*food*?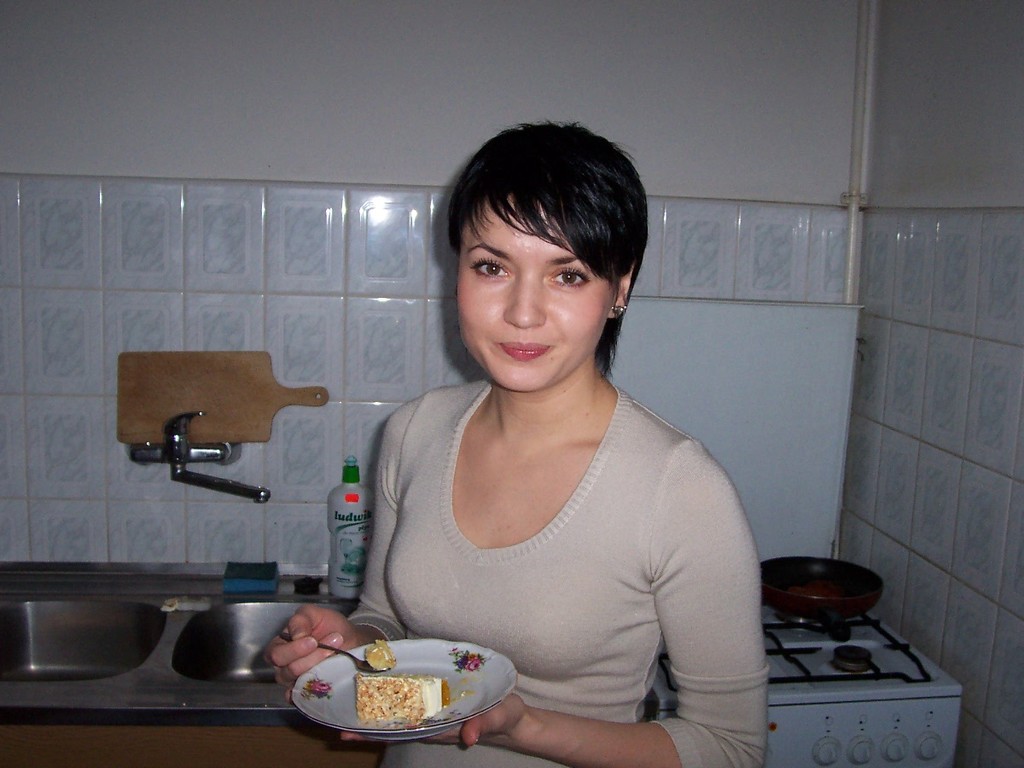
bbox=[306, 637, 458, 732]
